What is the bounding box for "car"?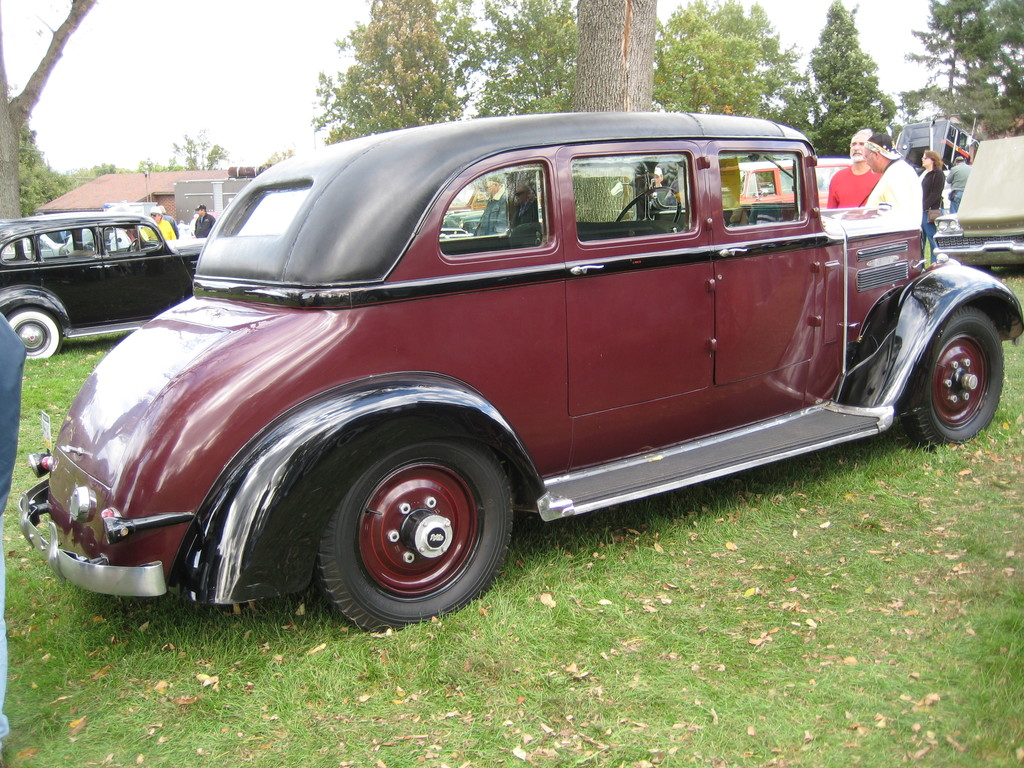
box(447, 182, 488, 239).
